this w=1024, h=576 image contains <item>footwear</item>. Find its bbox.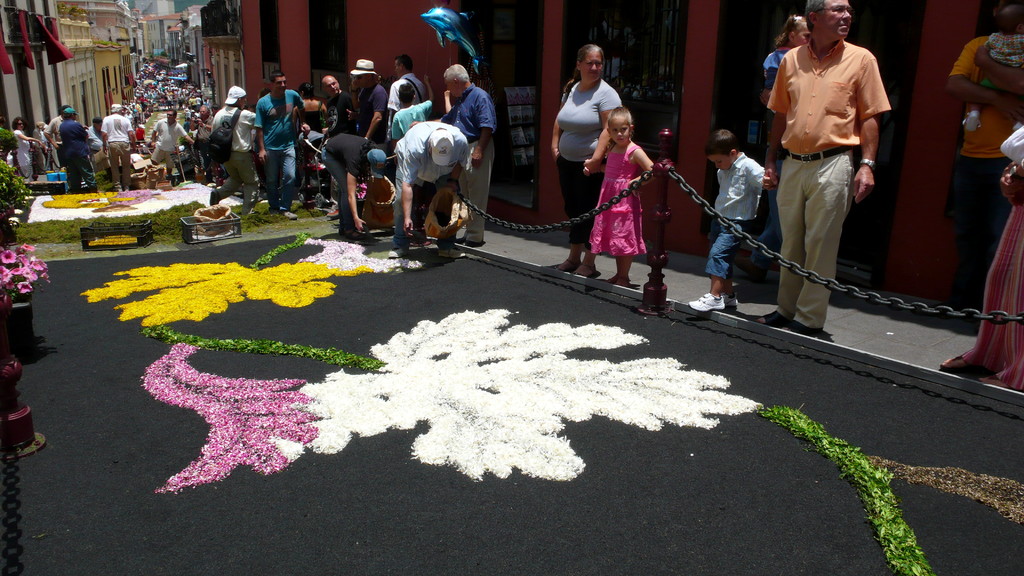
[688,292,729,311].
